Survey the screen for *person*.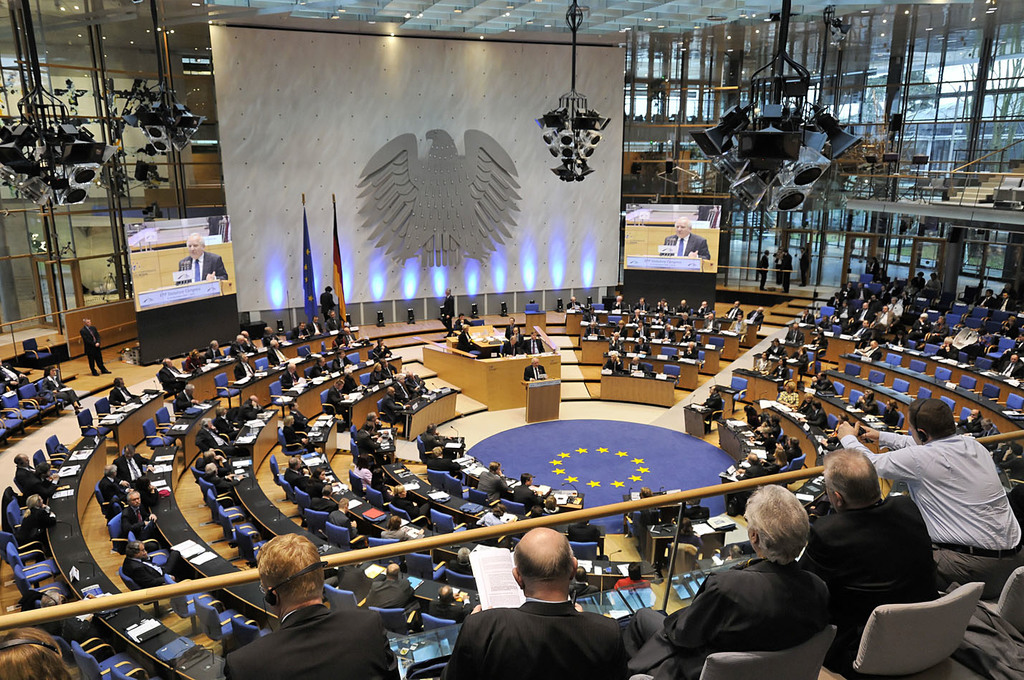
Survey found: Rect(867, 259, 883, 284).
